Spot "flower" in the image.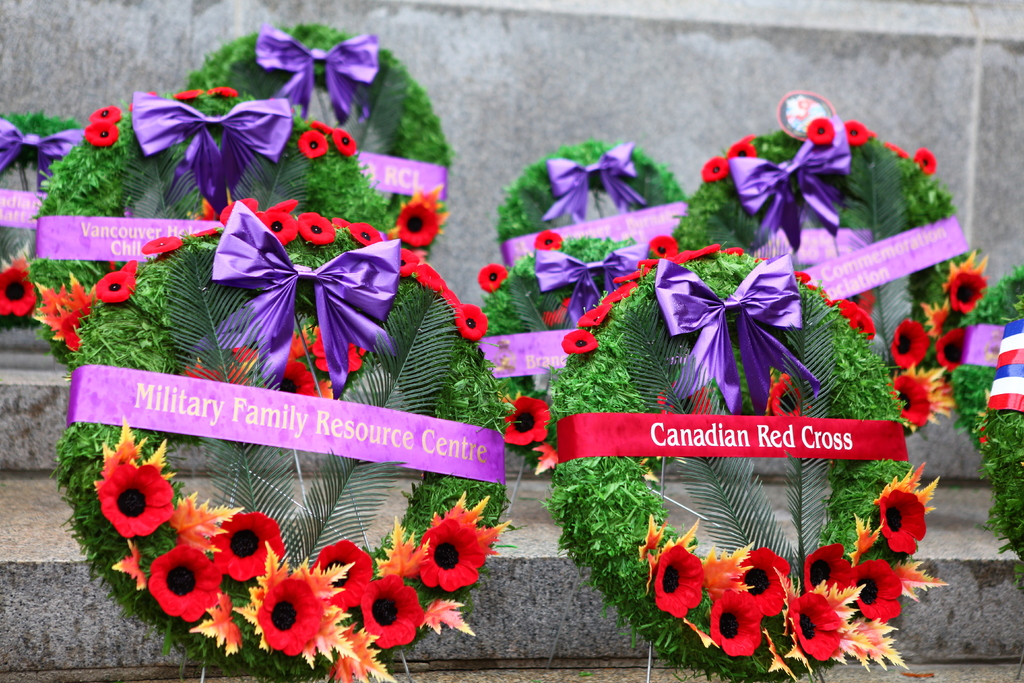
"flower" found at x1=207 y1=86 x2=241 y2=97.
